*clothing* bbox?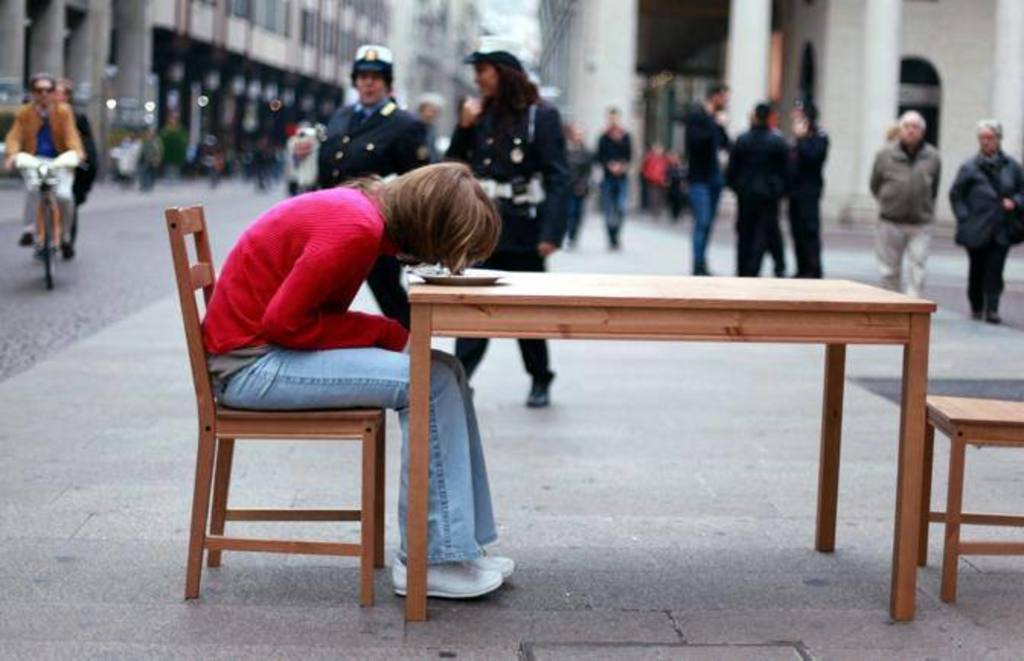
(312,96,430,326)
